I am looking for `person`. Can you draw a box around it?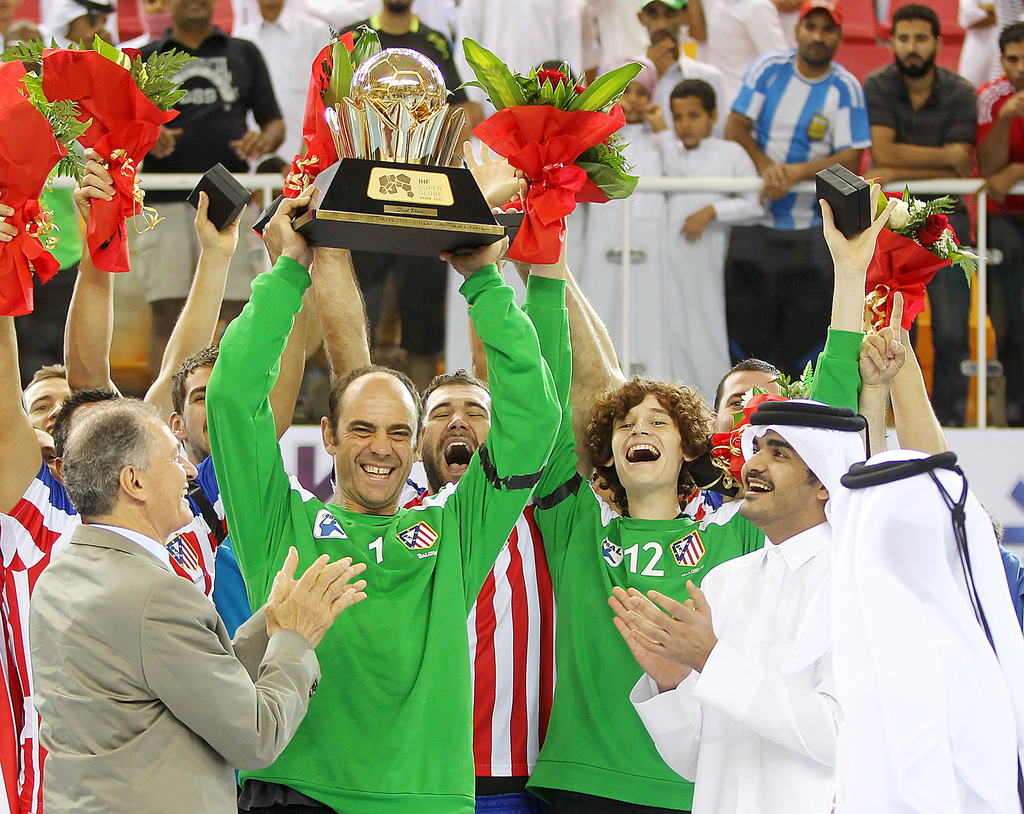
Sure, the bounding box is (849,8,961,237).
